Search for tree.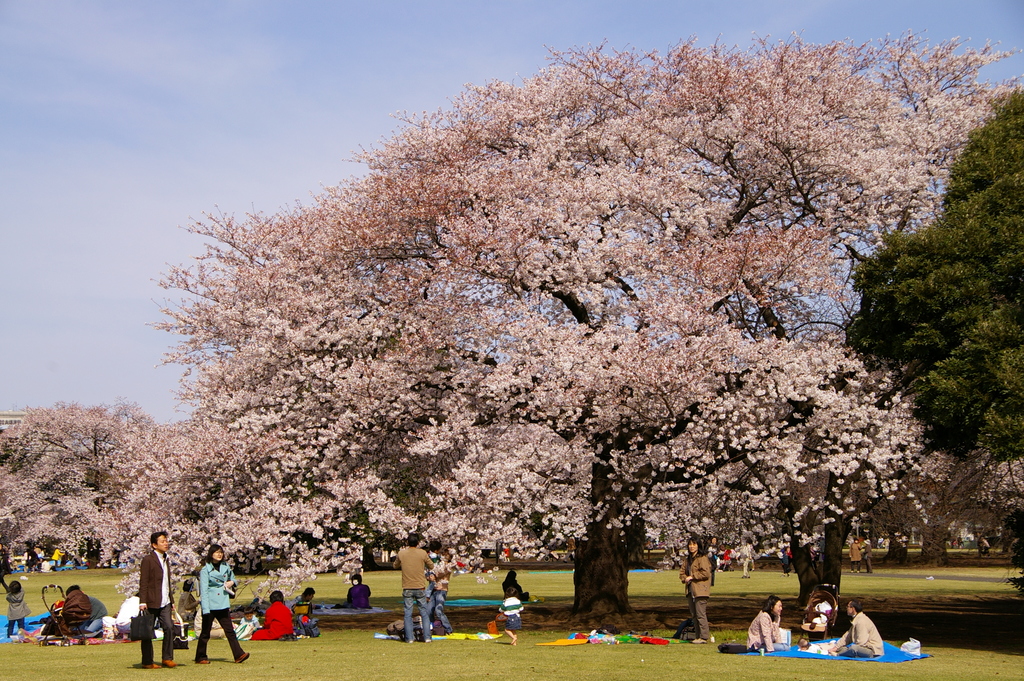
Found at 841/85/1023/600.
